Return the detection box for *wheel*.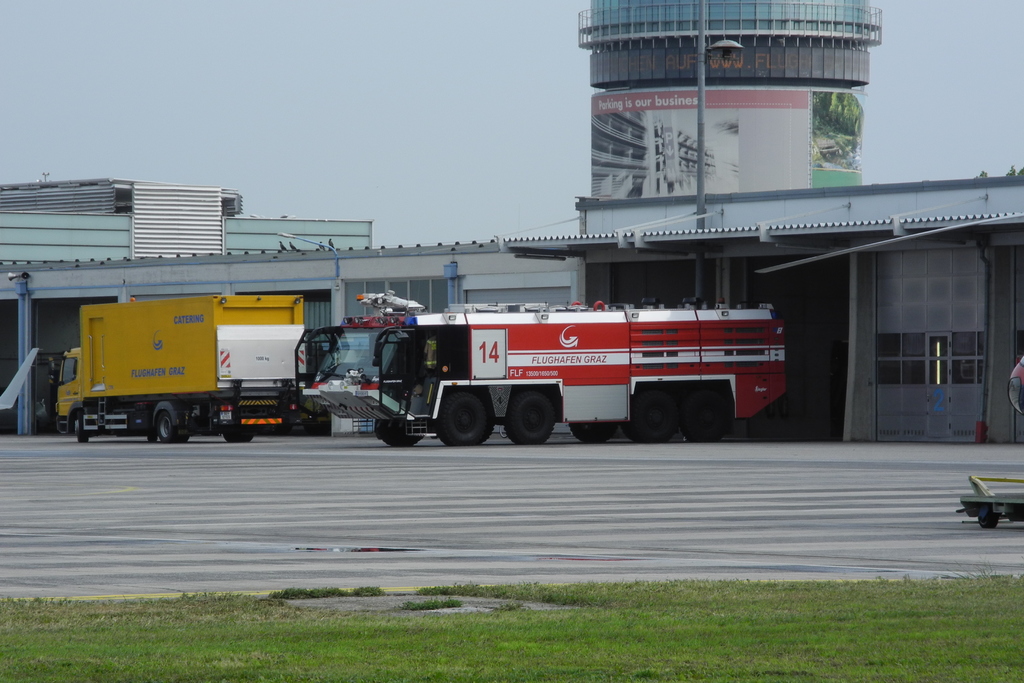
x1=229 y1=419 x2=258 y2=449.
